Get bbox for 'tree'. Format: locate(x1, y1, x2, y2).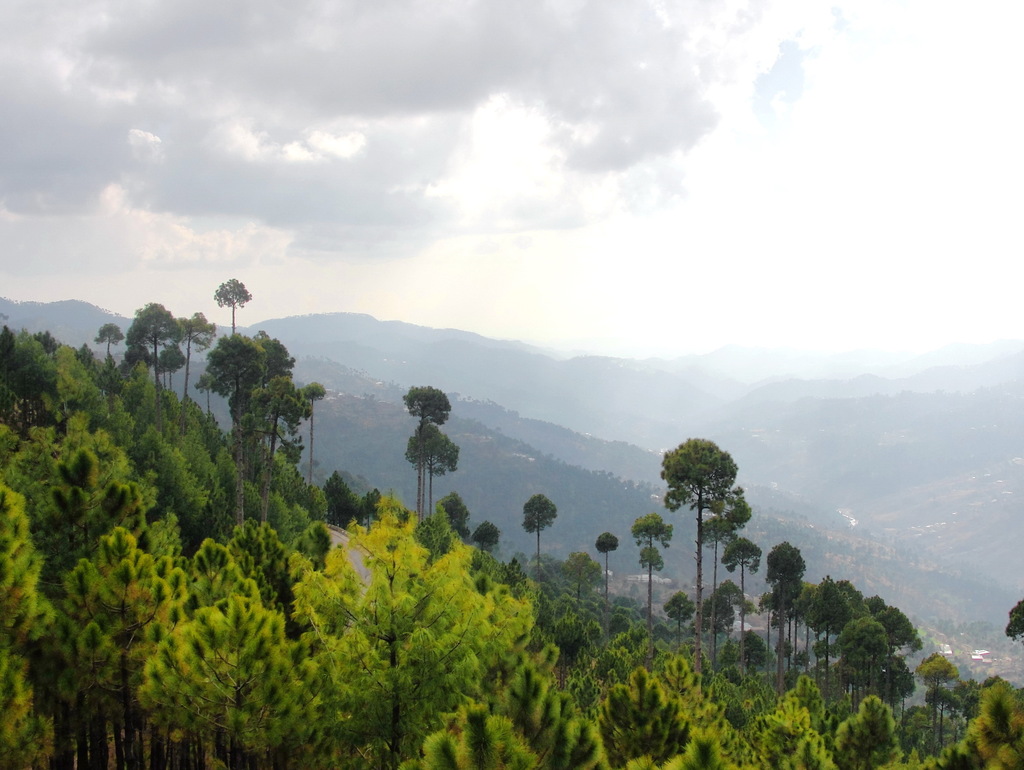
locate(635, 508, 673, 595).
